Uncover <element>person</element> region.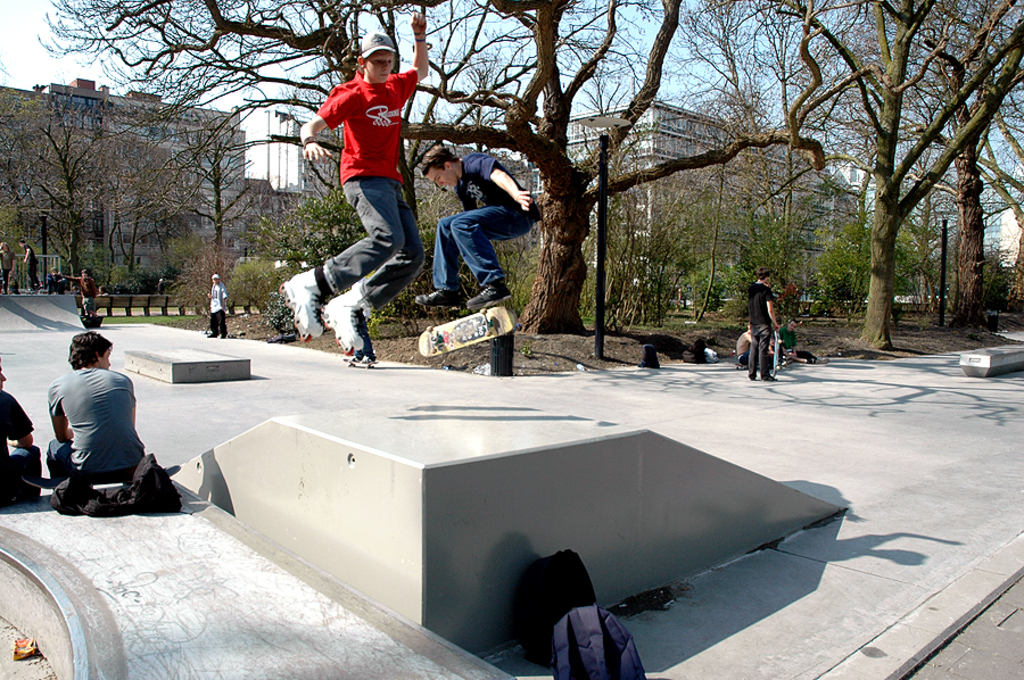
Uncovered: box(0, 239, 16, 293).
